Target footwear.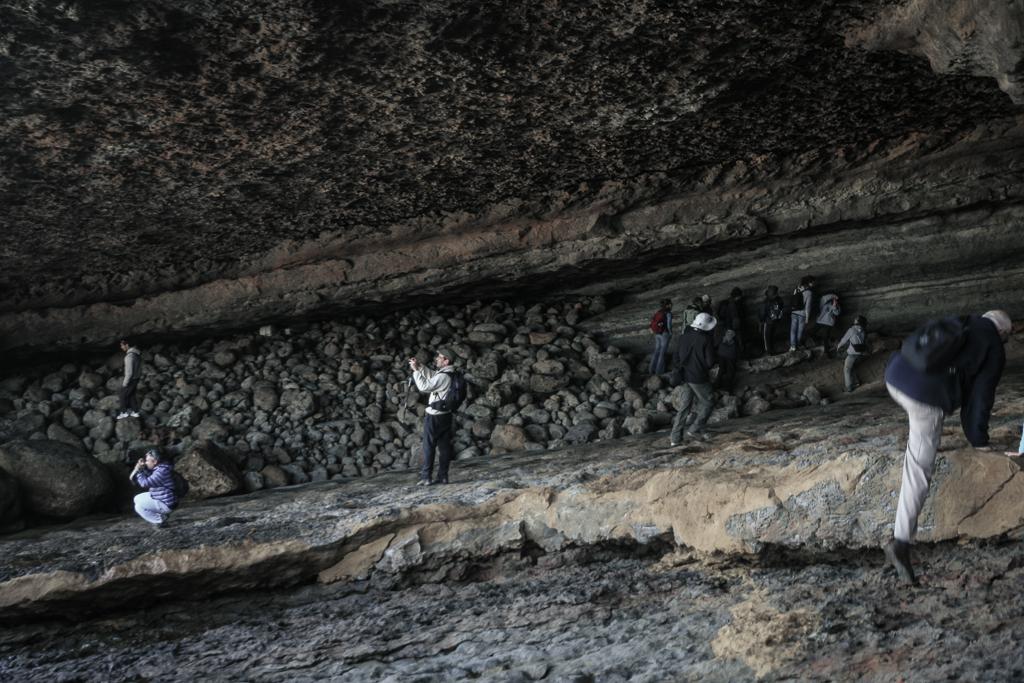
Target region: 129/411/142/419.
